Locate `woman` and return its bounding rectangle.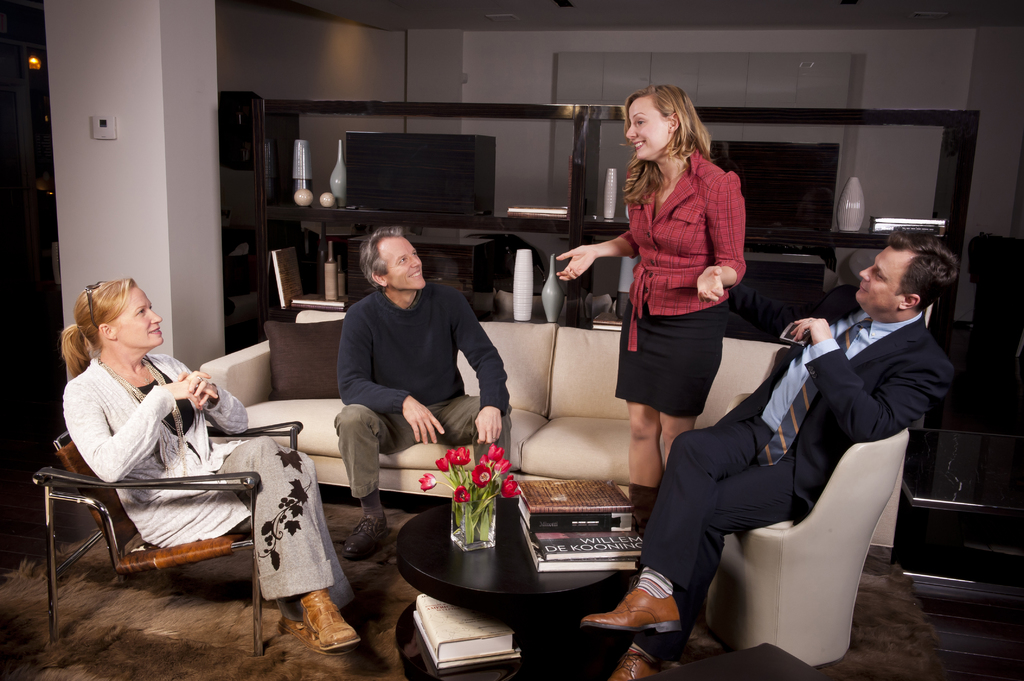
left=597, top=98, right=792, bottom=607.
